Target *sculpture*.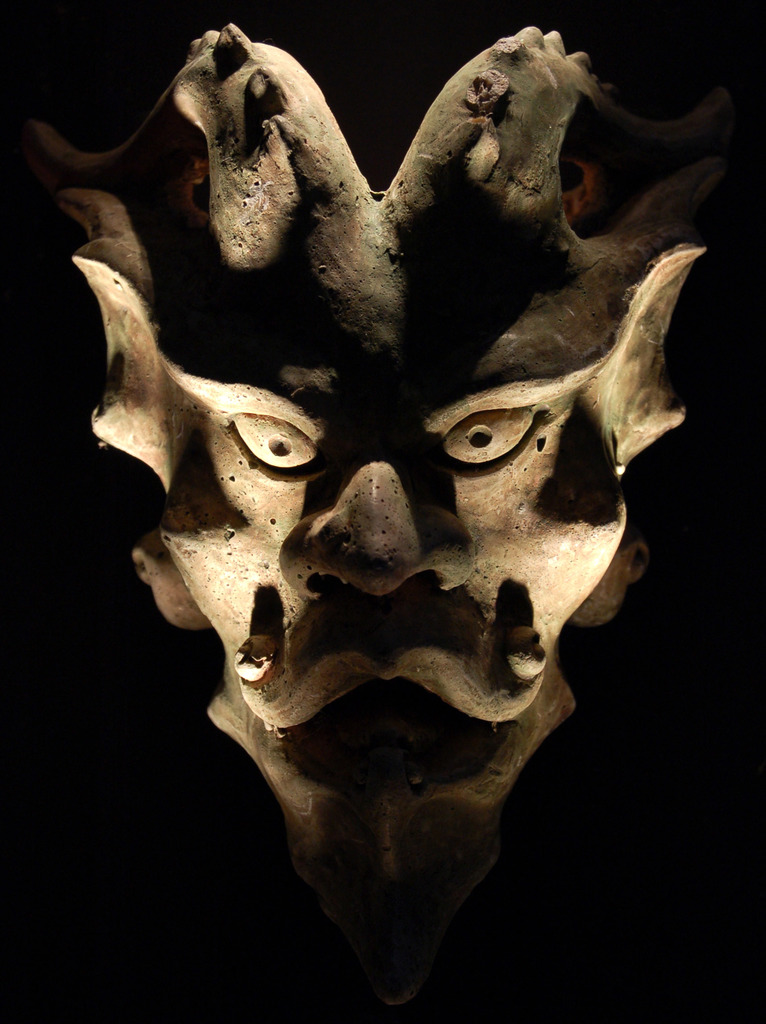
Target region: crop(60, 0, 753, 986).
